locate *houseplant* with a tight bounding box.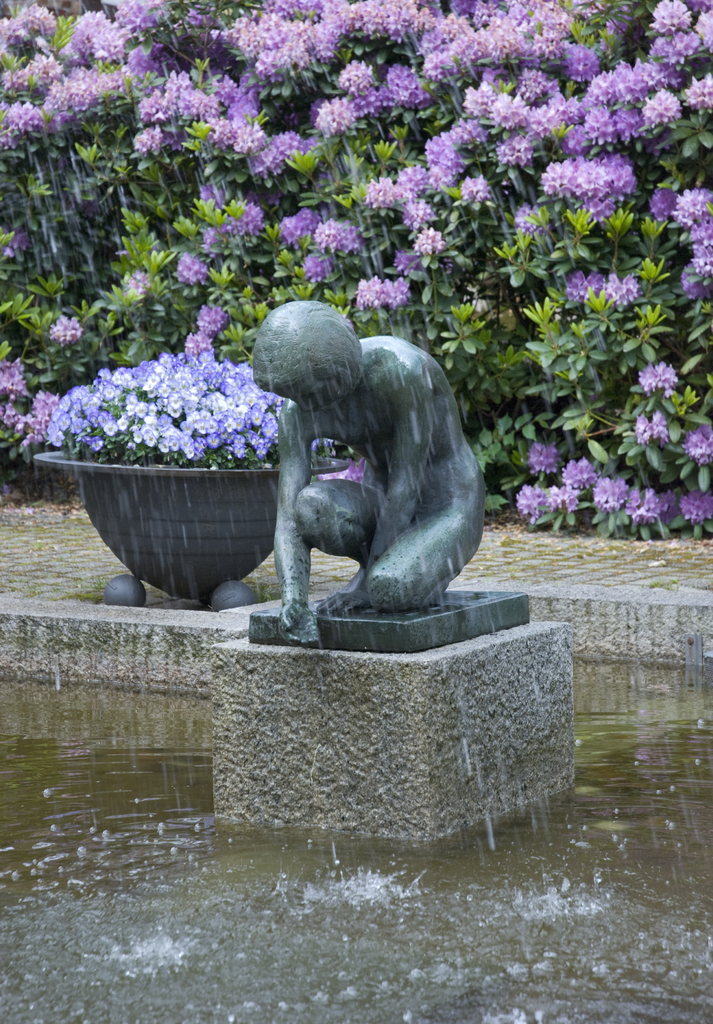
(29, 340, 355, 603).
